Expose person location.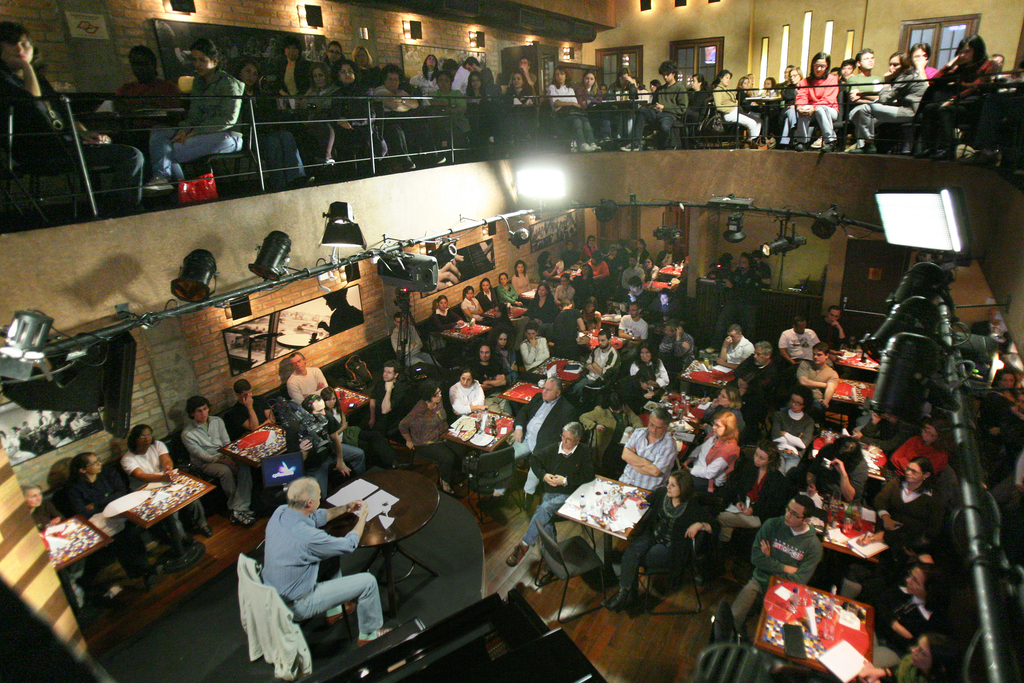
Exposed at BBox(7, 29, 143, 215).
